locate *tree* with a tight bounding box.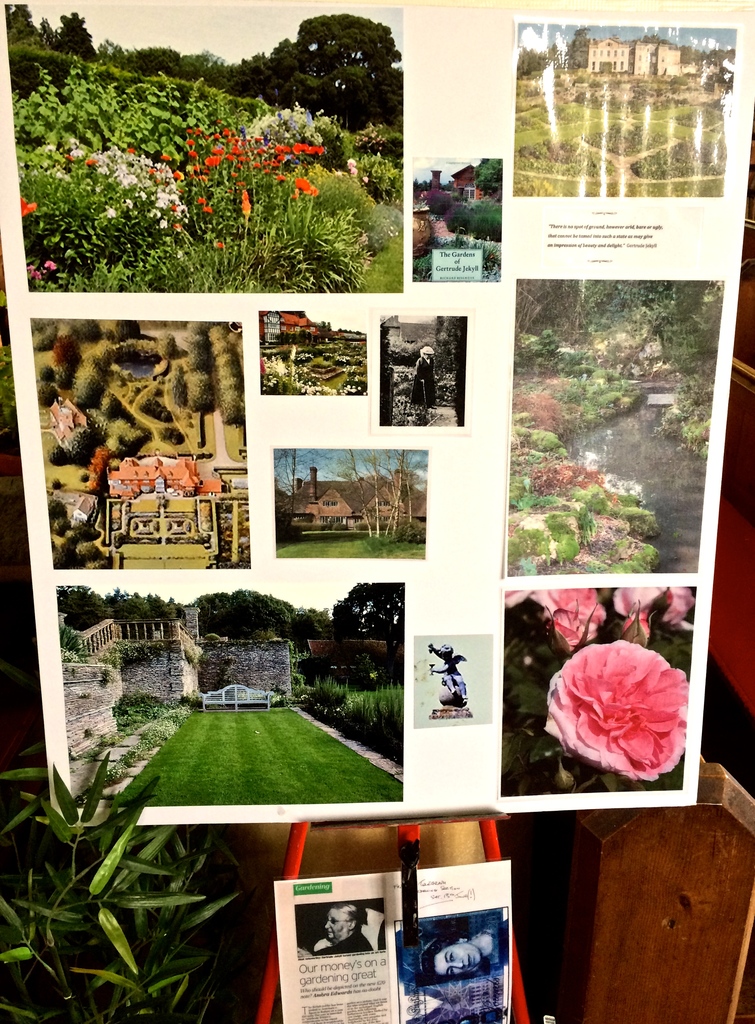
(9, 4, 44, 49).
